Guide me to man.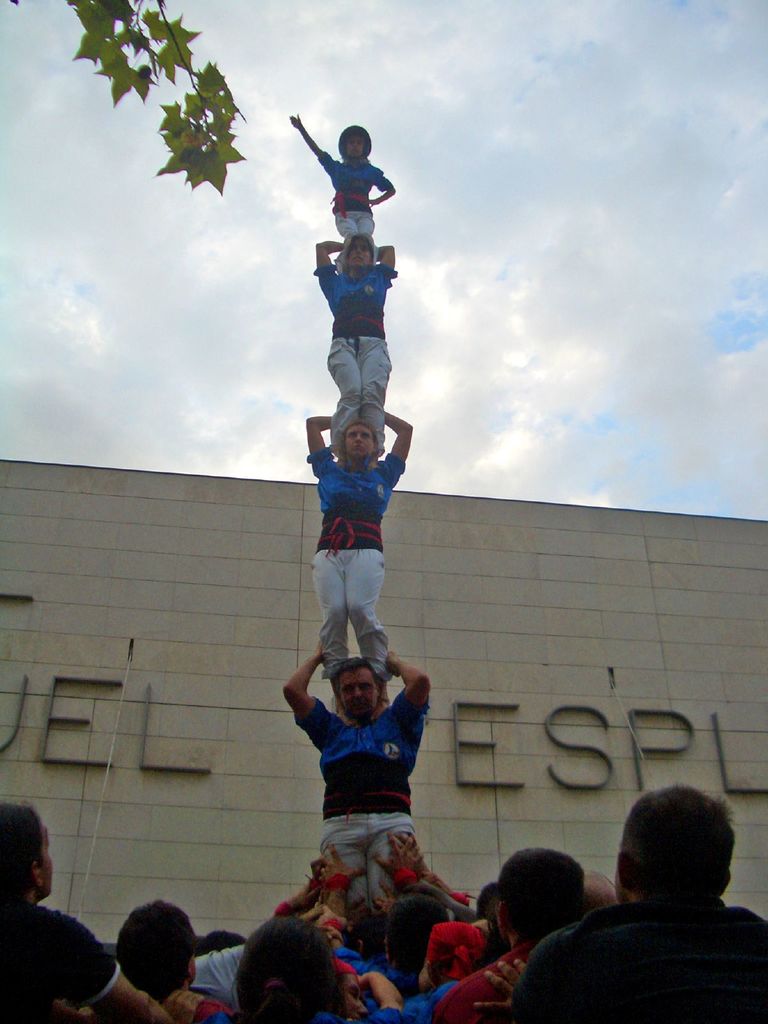
Guidance: 426:840:590:1023.
